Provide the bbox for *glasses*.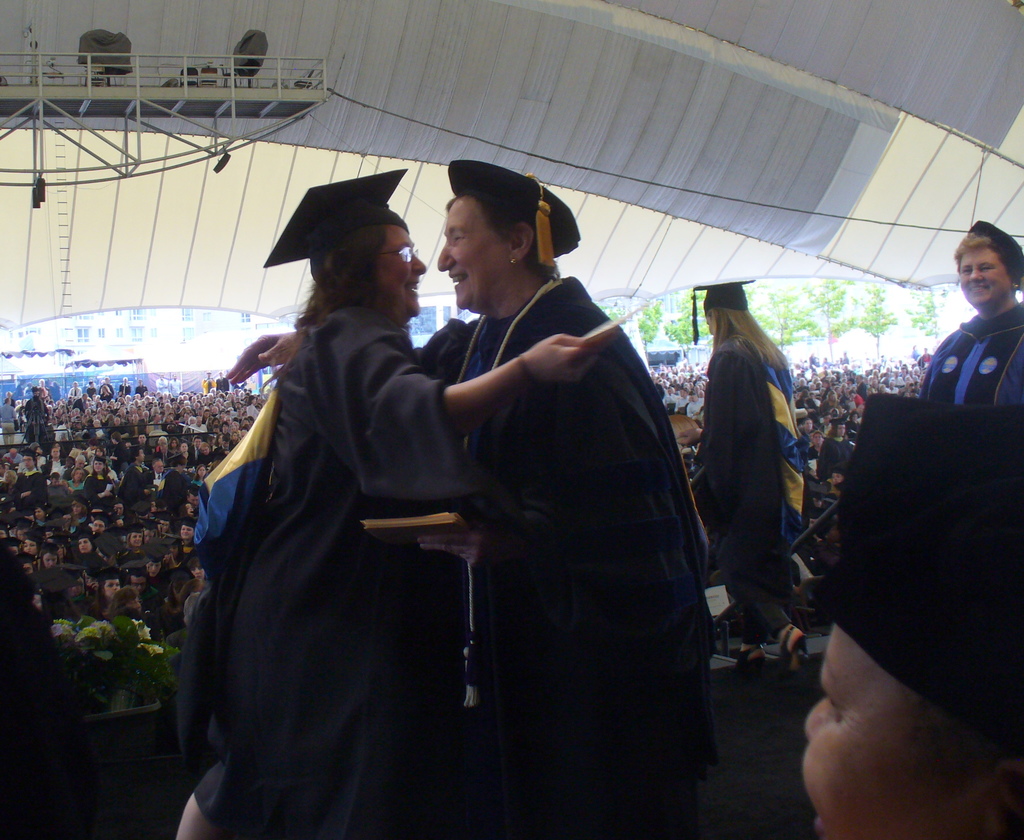
detection(369, 243, 420, 262).
